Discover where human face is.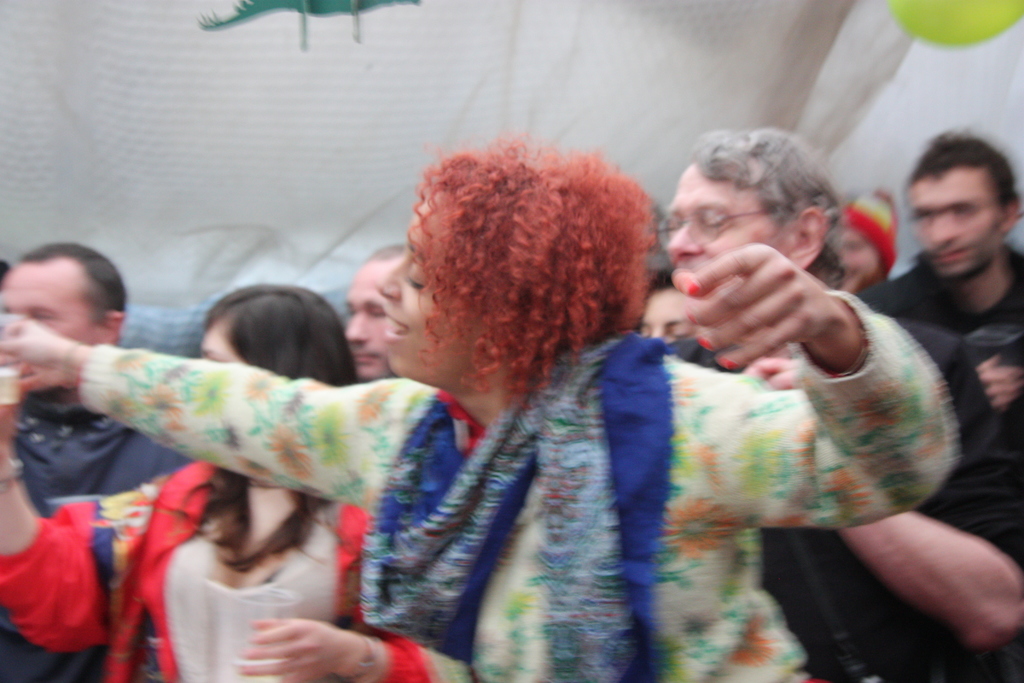
Discovered at 199 327 244 362.
